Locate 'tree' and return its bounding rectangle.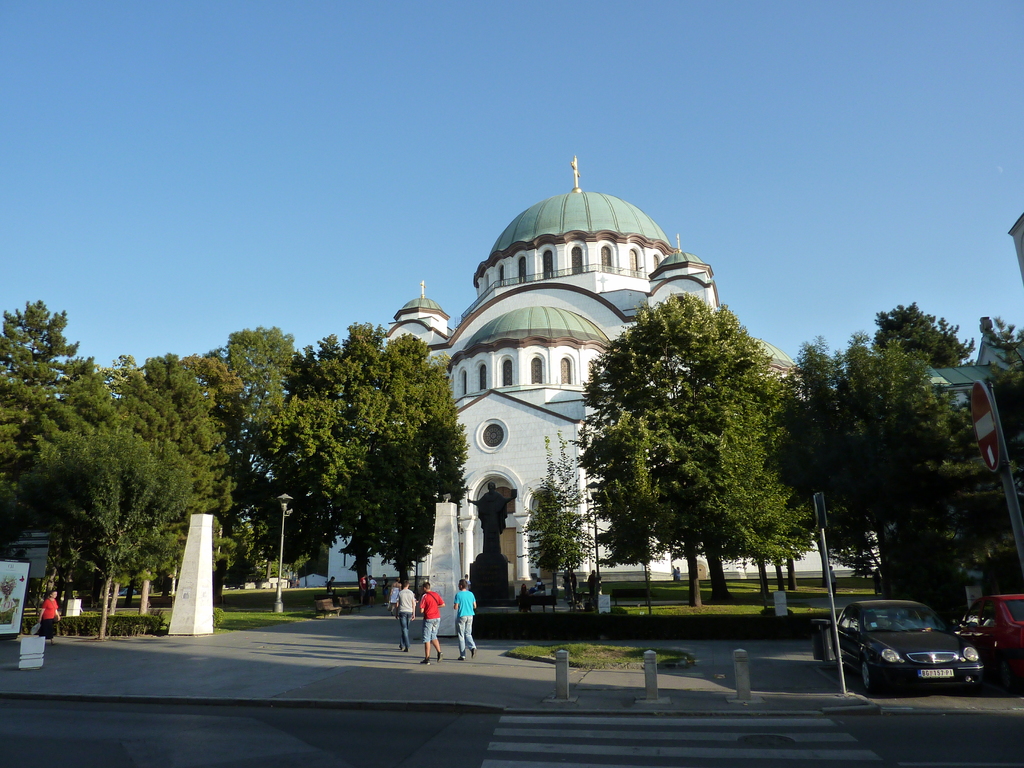
BBox(870, 301, 977, 369).
